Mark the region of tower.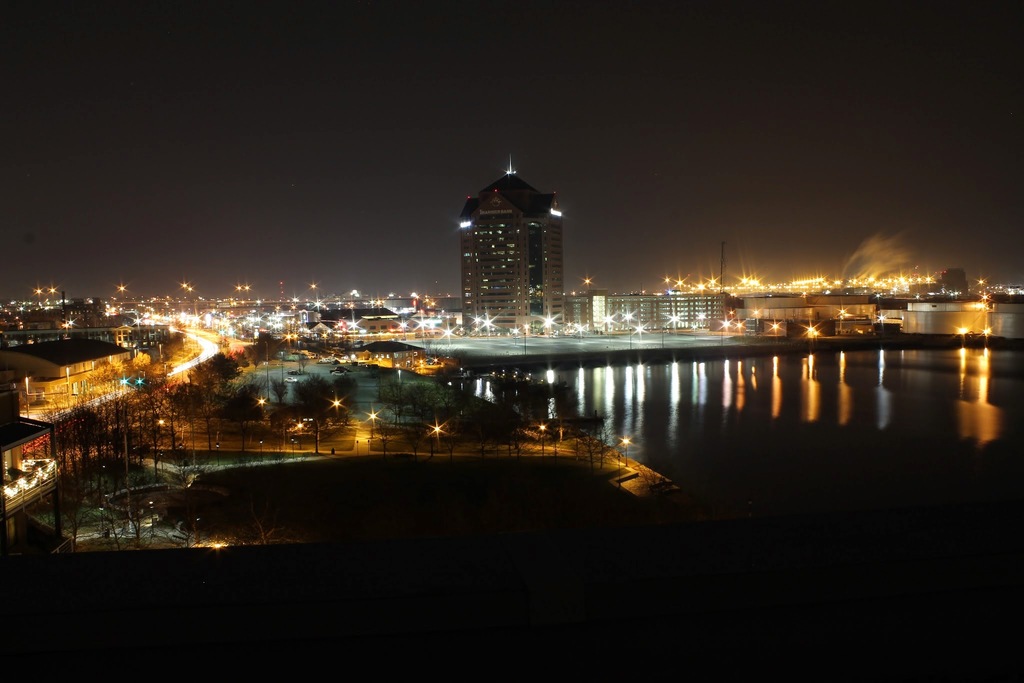
Region: (left=547, top=272, right=732, bottom=336).
